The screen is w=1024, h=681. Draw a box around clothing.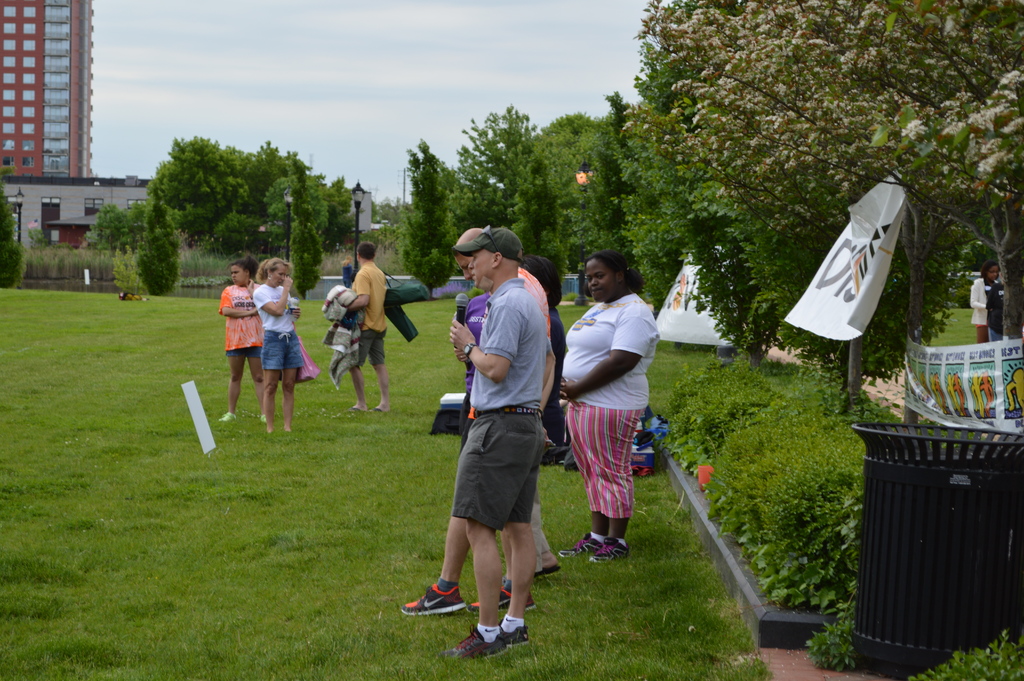
347, 265, 386, 362.
